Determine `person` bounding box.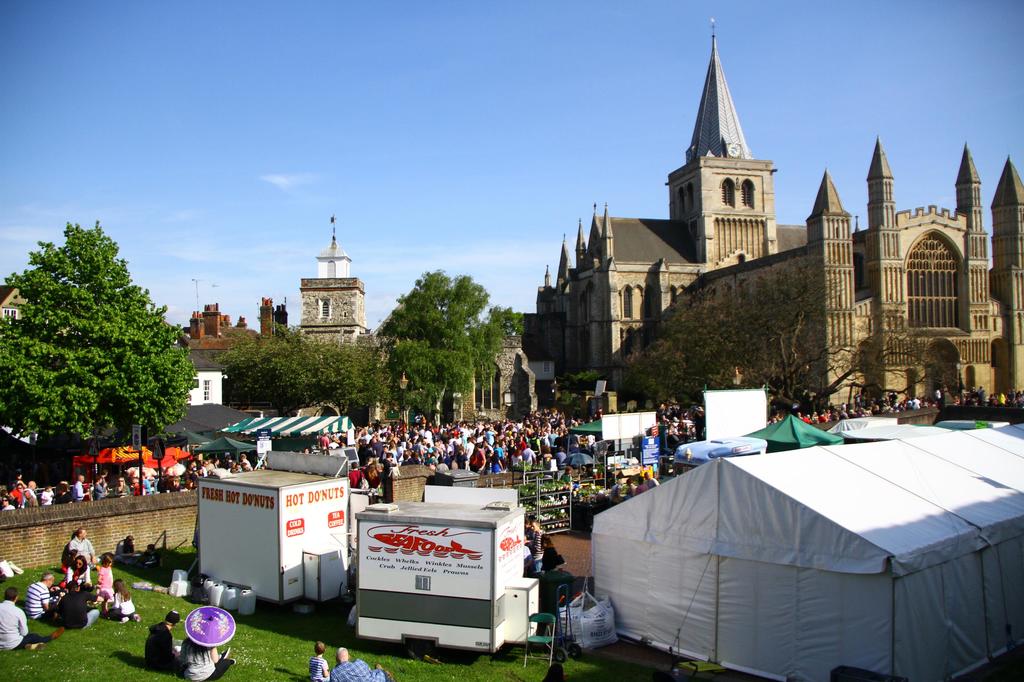
Determined: <box>333,643,384,681</box>.
